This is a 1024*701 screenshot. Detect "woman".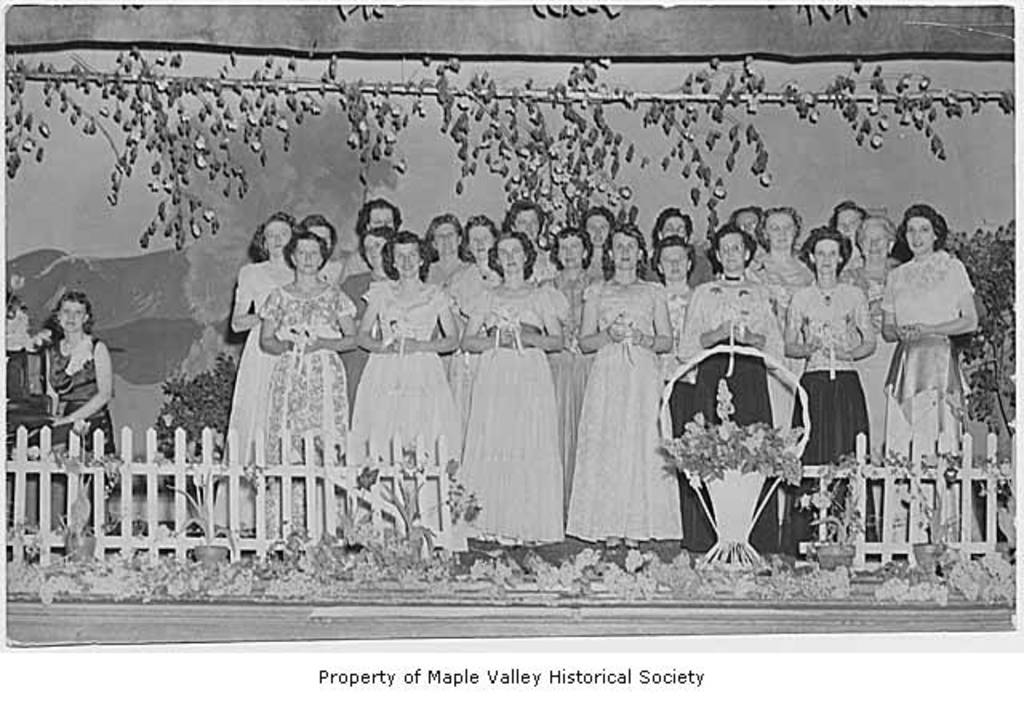
538, 230, 598, 528.
